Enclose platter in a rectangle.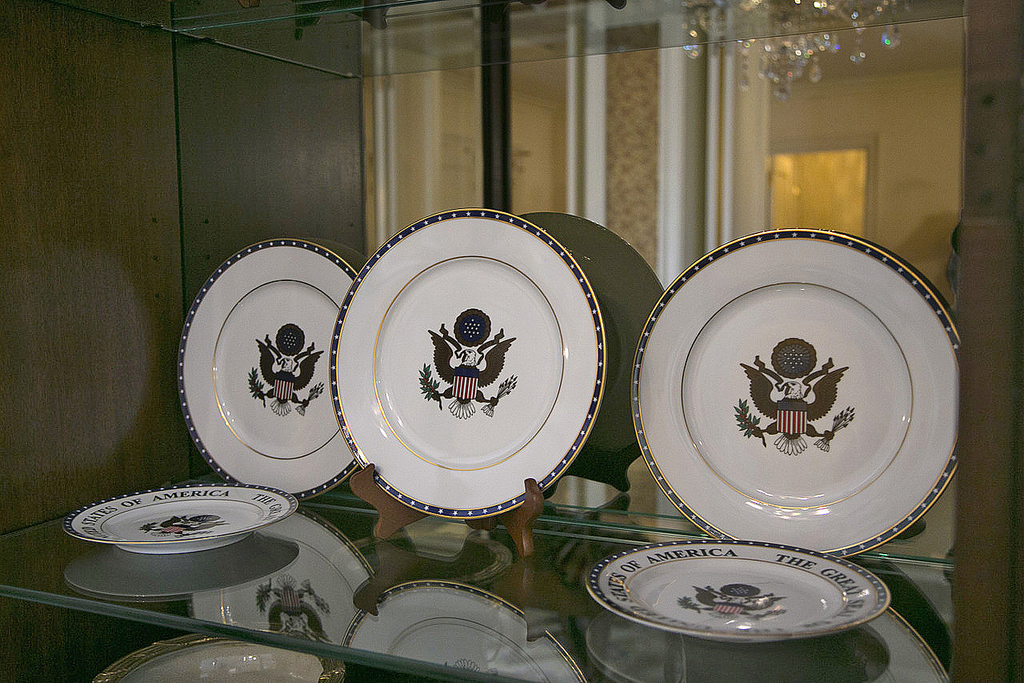
(629, 229, 961, 562).
